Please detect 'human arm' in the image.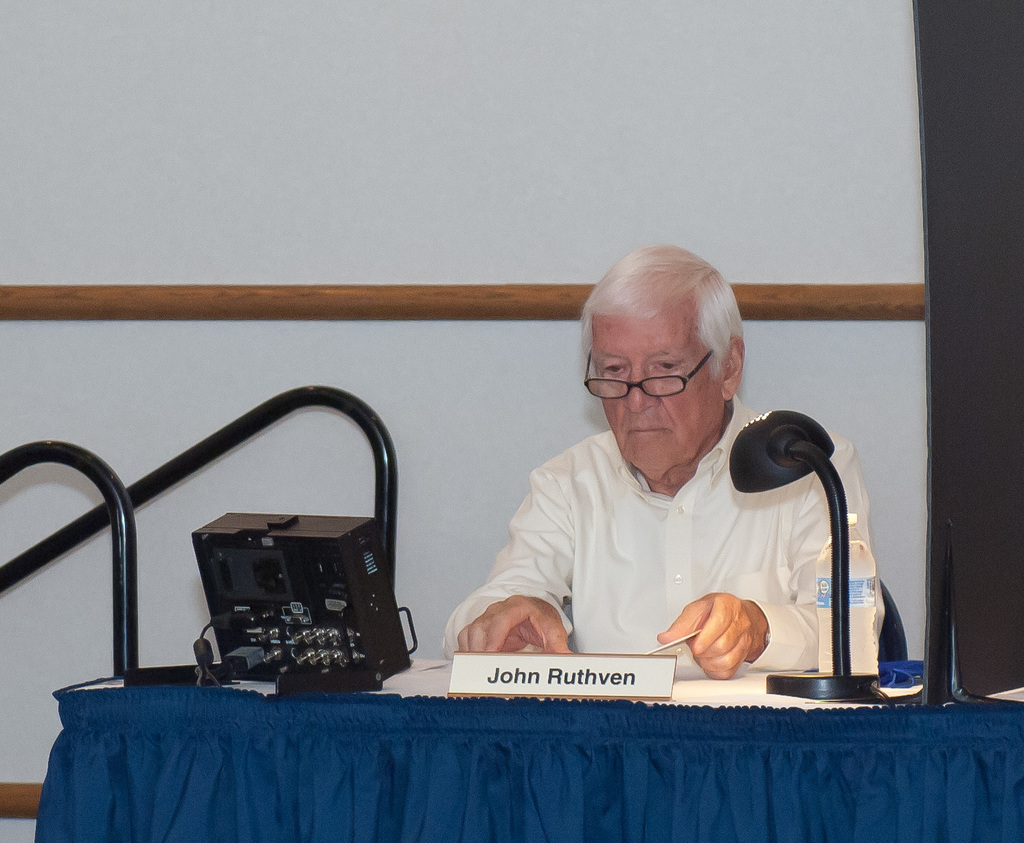
[left=648, top=444, right=881, bottom=682].
